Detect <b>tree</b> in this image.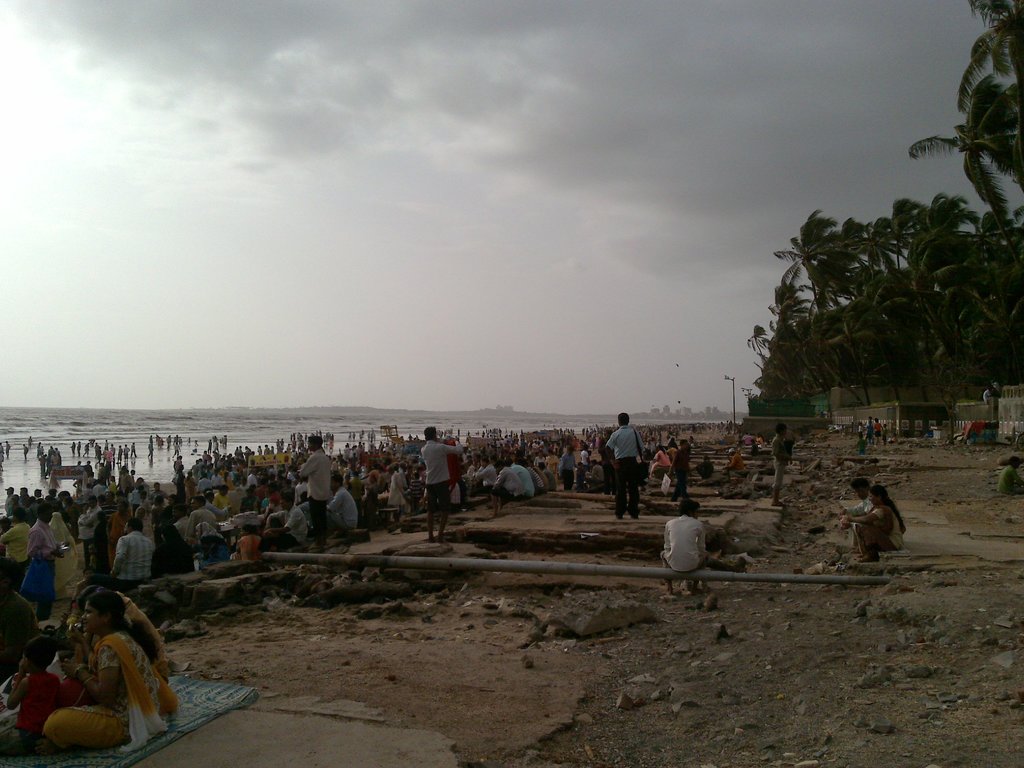
Detection: box(836, 223, 909, 296).
